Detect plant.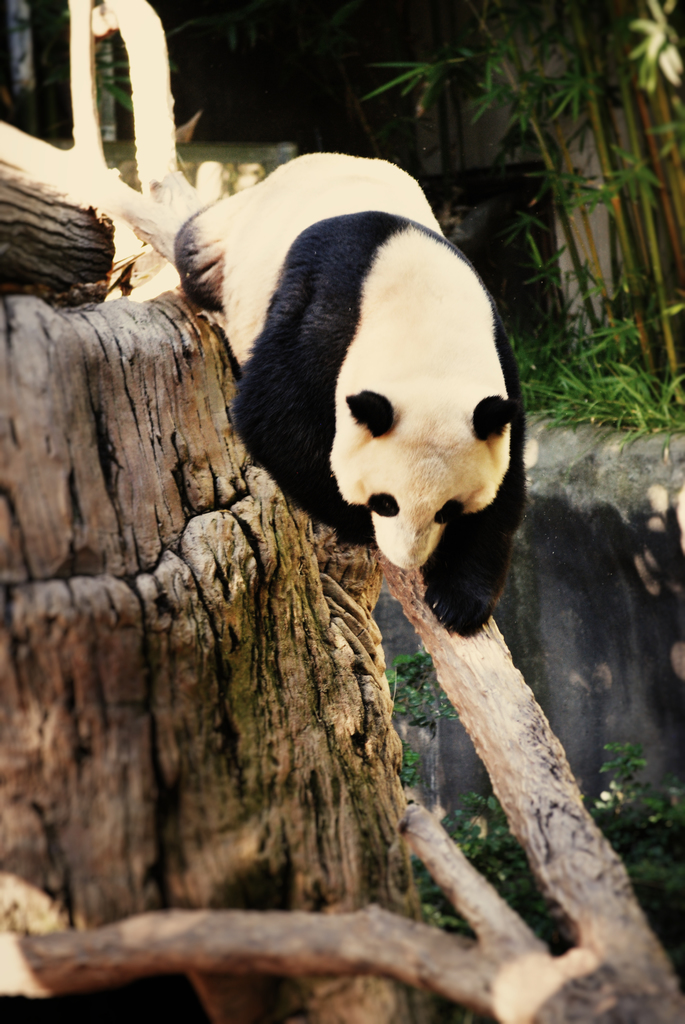
Detected at 381/644/454/730.
